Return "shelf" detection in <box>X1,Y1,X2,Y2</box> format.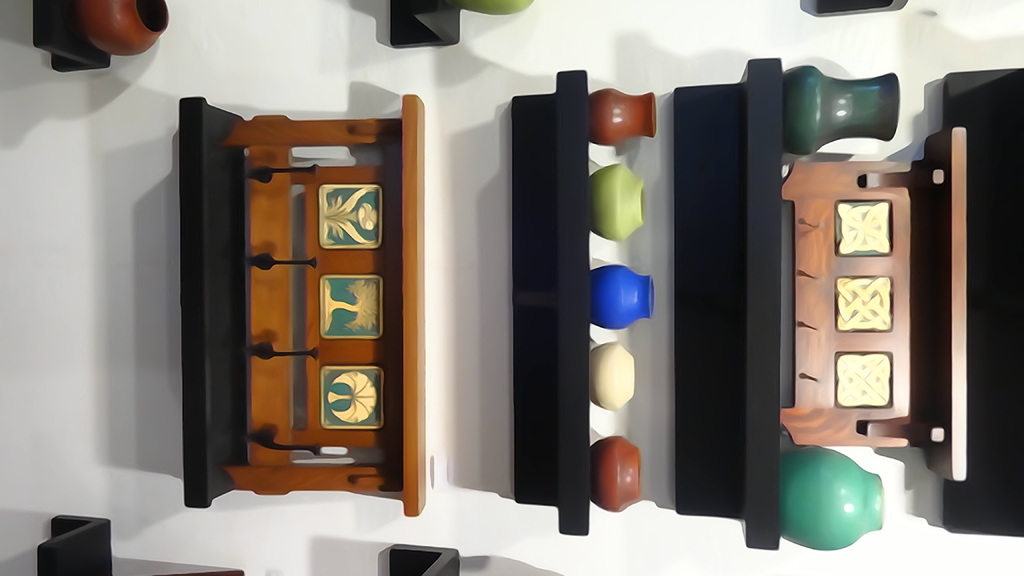
<box>678,56,776,557</box>.
